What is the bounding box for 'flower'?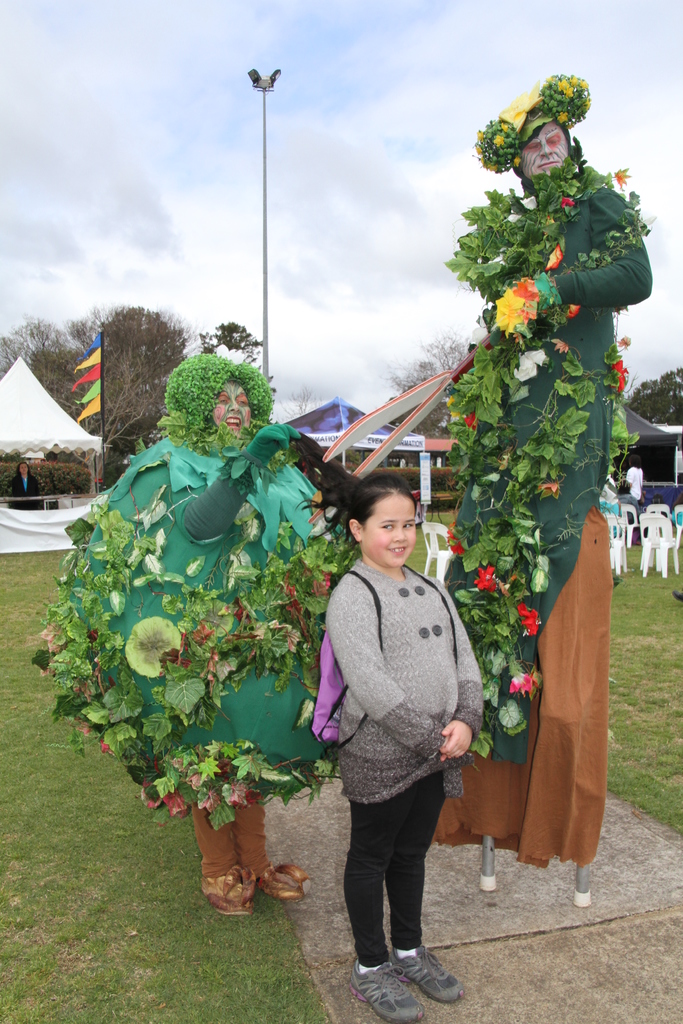
<box>614,170,632,189</box>.
